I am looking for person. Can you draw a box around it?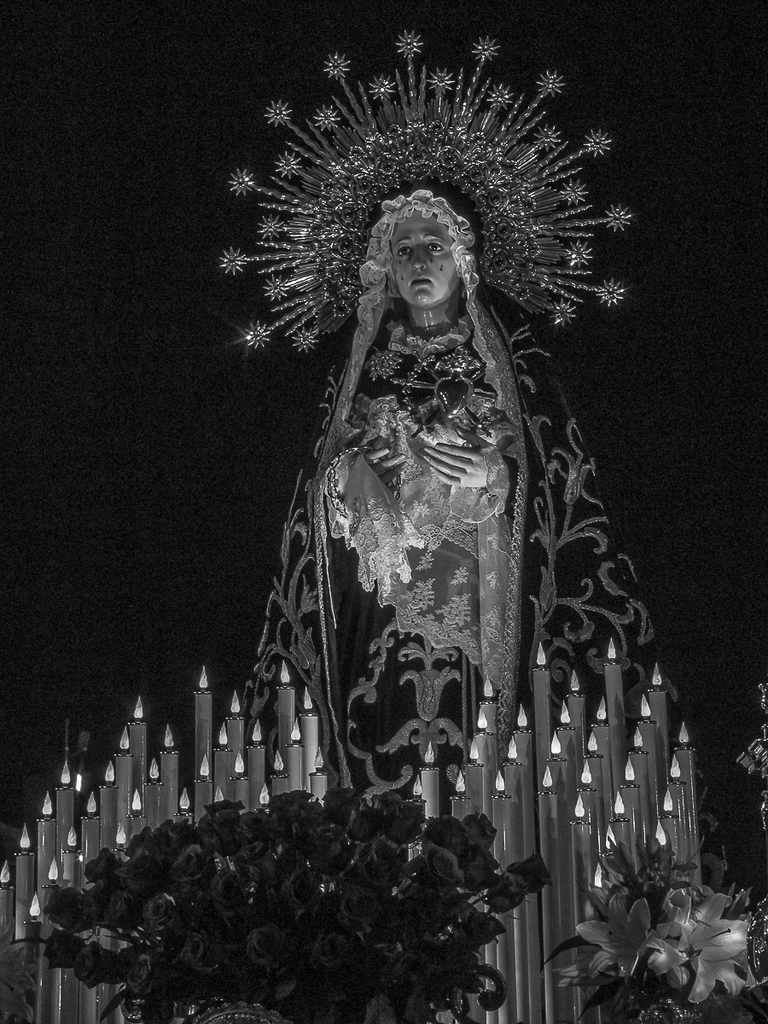
Sure, the bounding box is crop(269, 152, 598, 877).
